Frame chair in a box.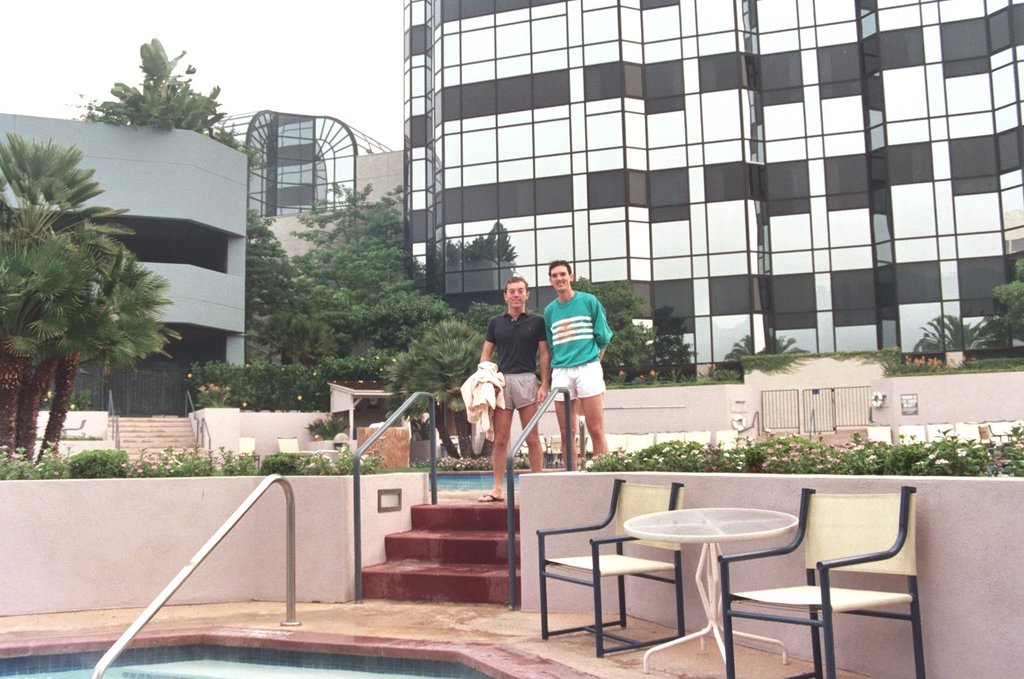
<region>736, 473, 942, 672</region>.
